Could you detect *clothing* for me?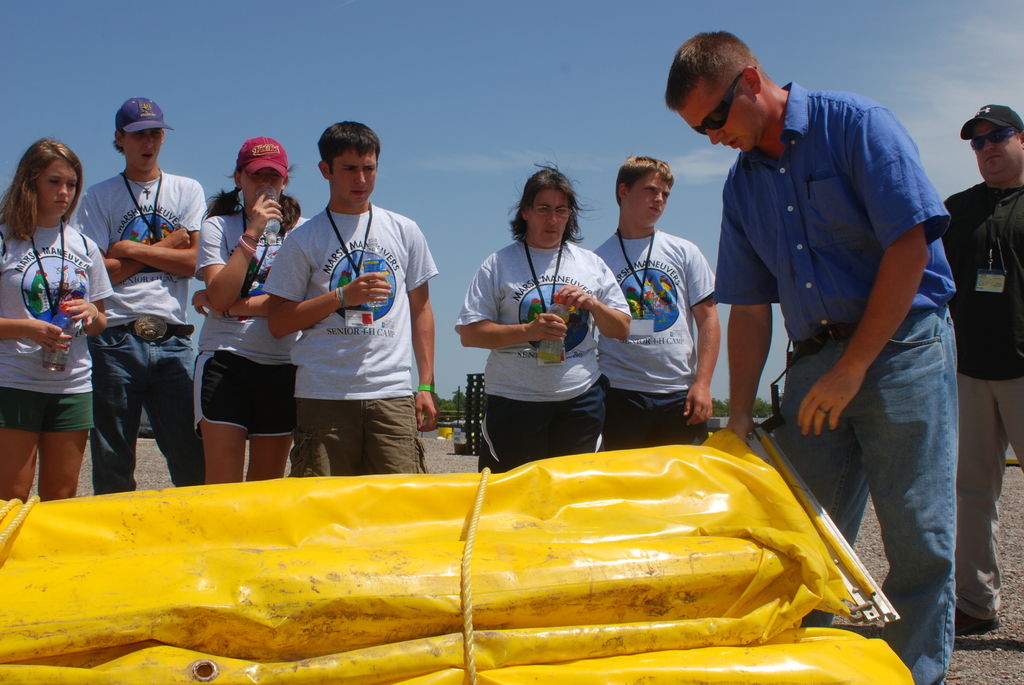
Detection result: Rect(589, 221, 719, 443).
